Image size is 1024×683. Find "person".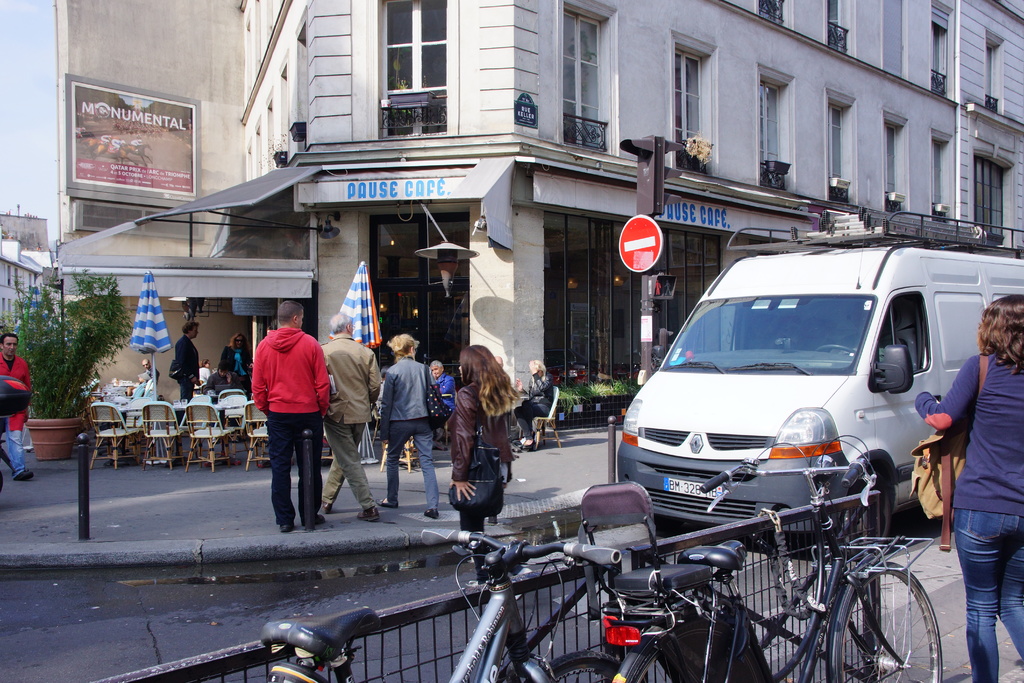
447,341,508,545.
